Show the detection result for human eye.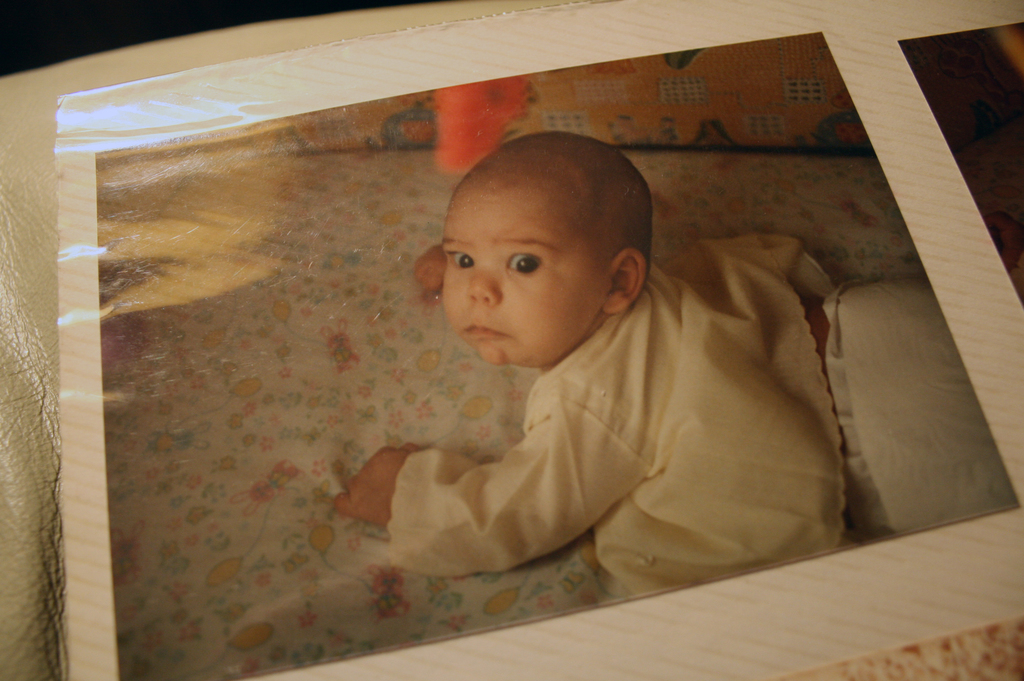
region(447, 247, 478, 278).
